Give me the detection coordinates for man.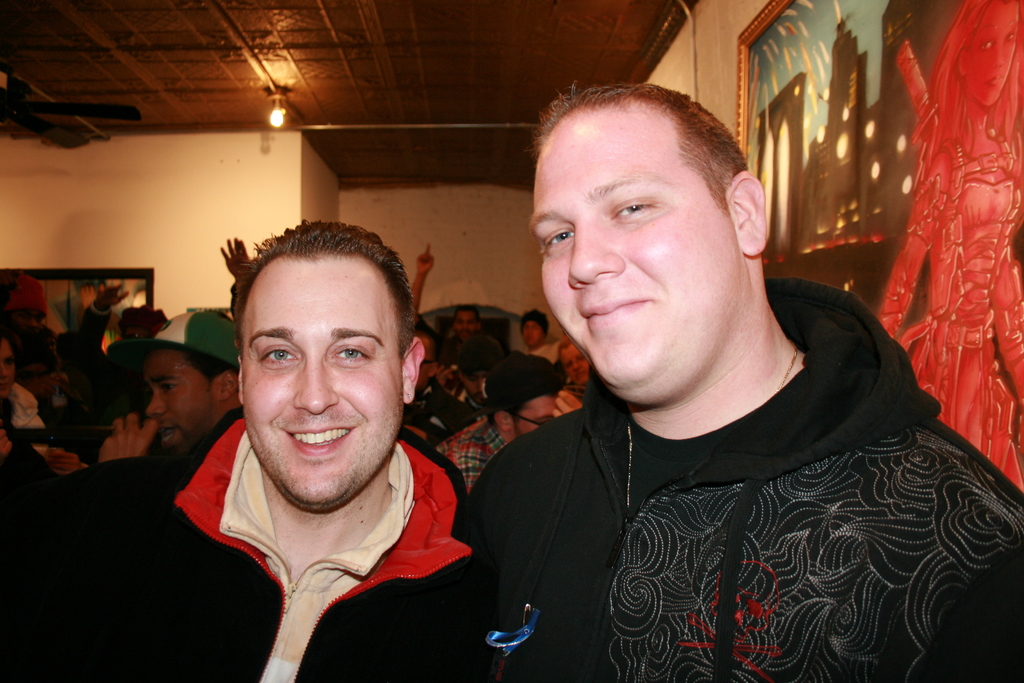
BBox(419, 33, 1023, 682).
